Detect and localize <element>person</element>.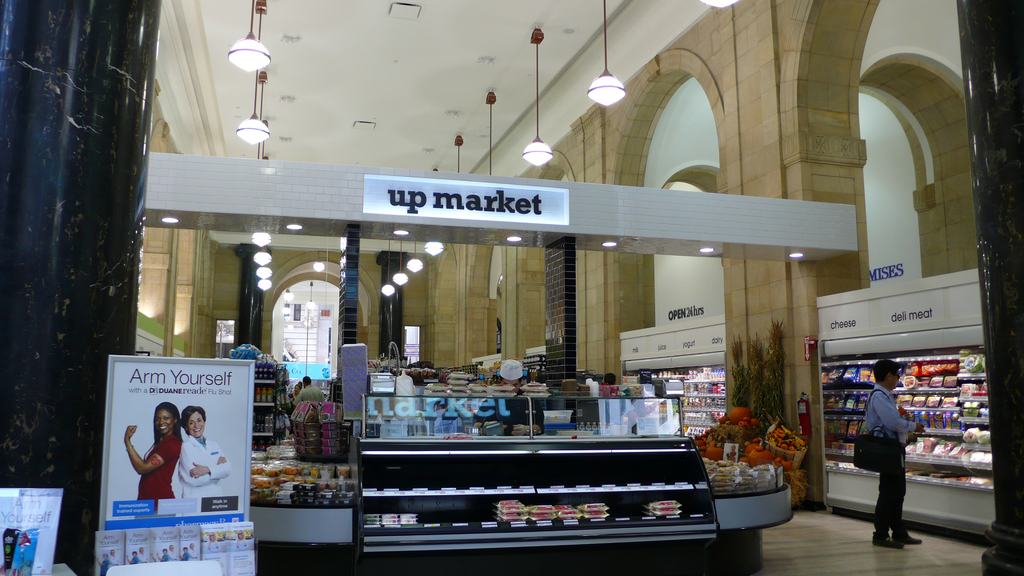
Localized at x1=176 y1=403 x2=234 y2=520.
